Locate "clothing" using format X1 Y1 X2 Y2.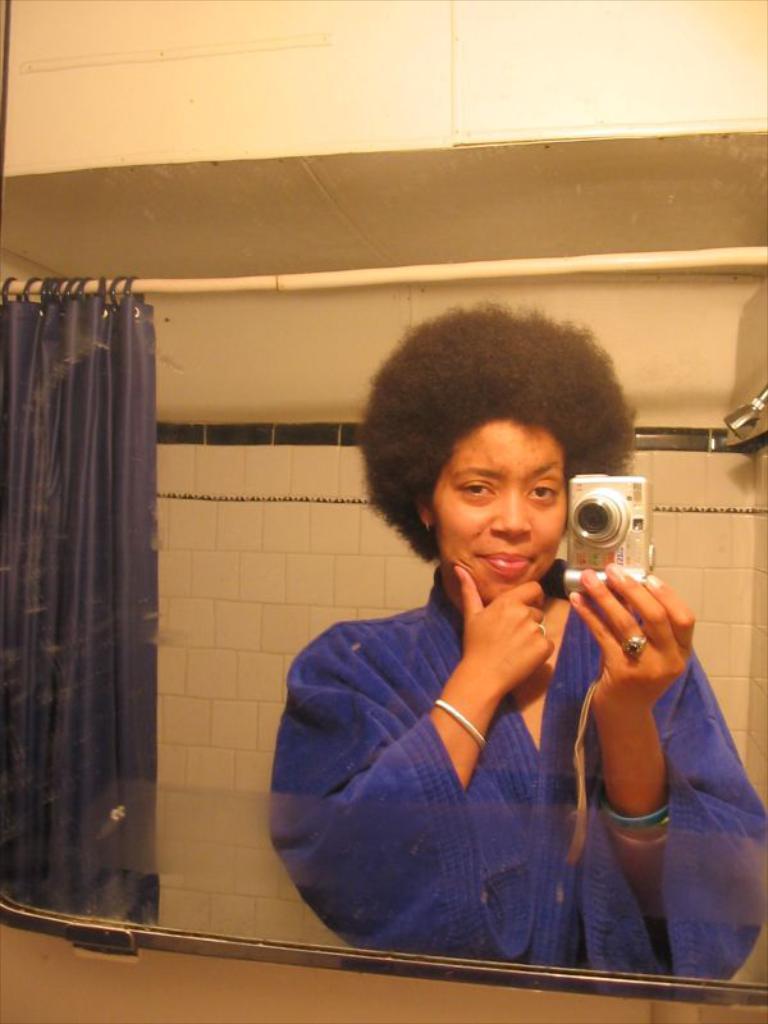
275 527 708 978.
